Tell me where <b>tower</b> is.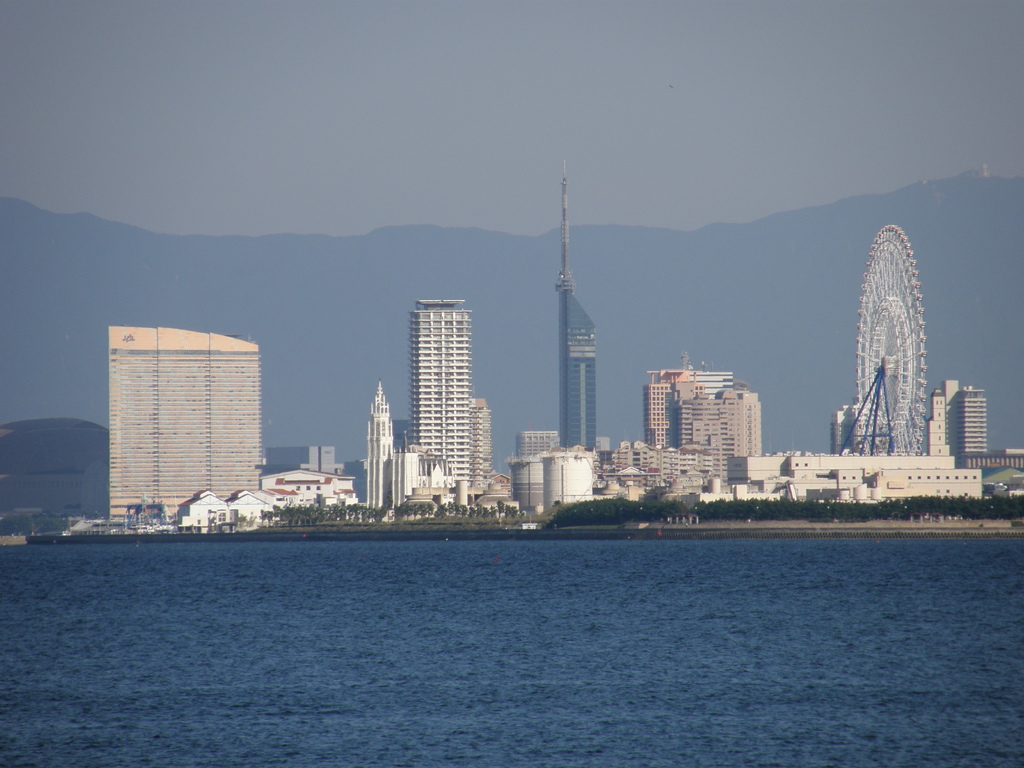
<b>tower</b> is at {"left": 408, "top": 298, "right": 476, "bottom": 487}.
